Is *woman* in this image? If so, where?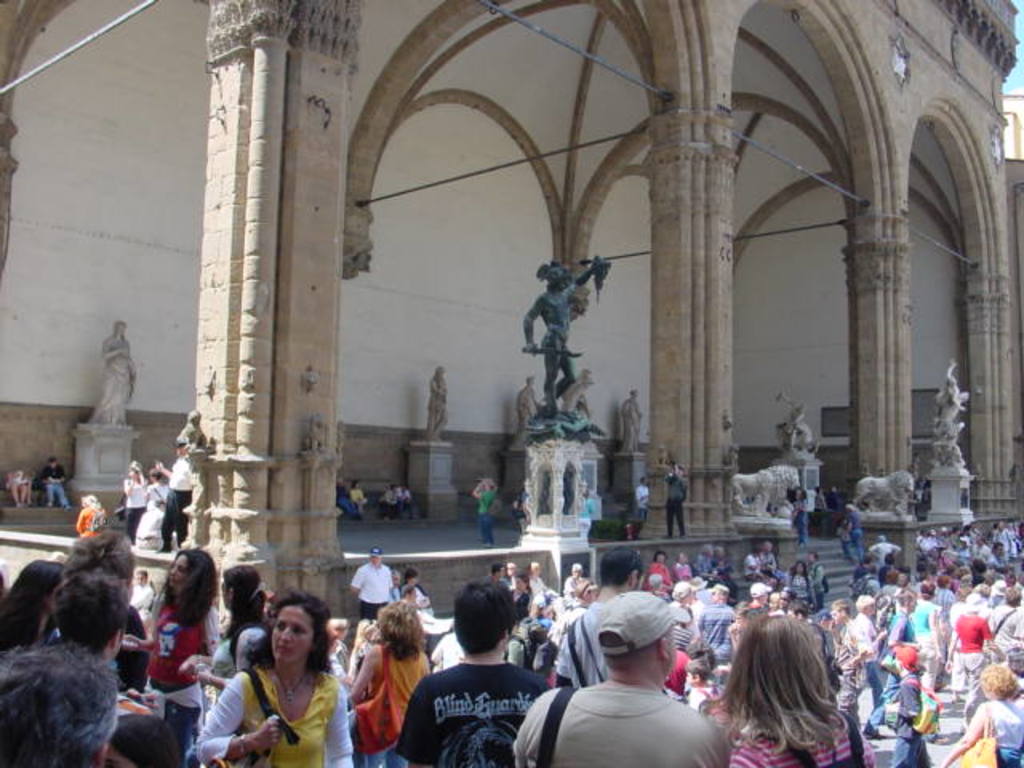
Yes, at l=696, t=613, r=878, b=766.
